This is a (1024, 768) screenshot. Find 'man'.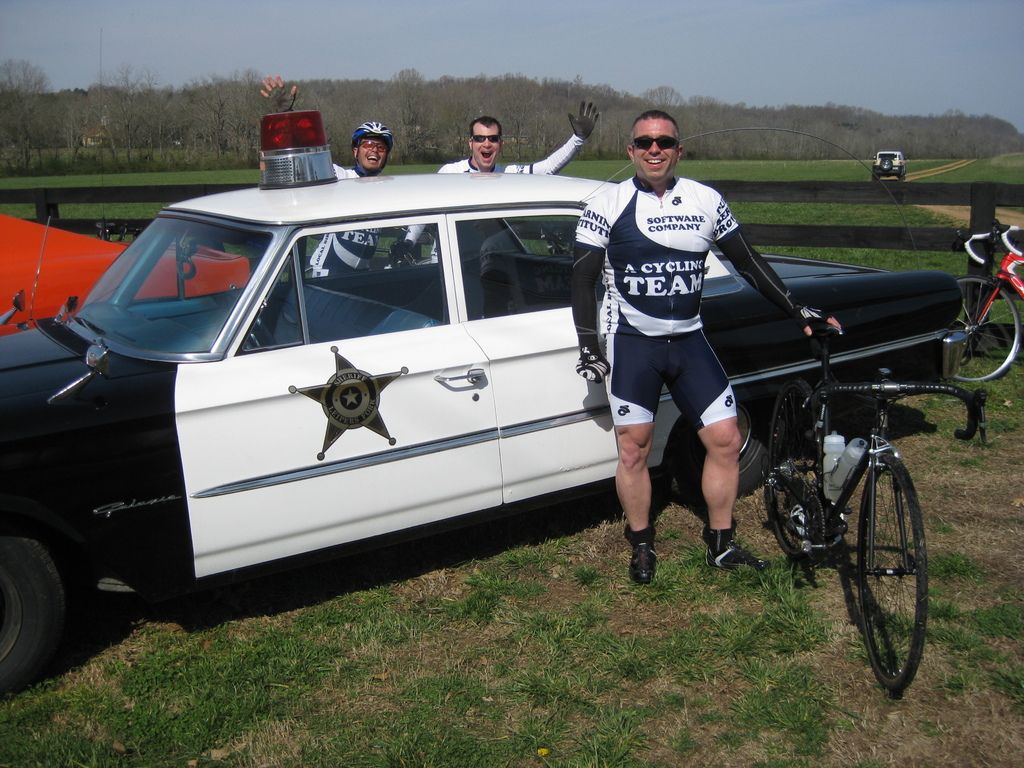
Bounding box: 399/97/602/264.
